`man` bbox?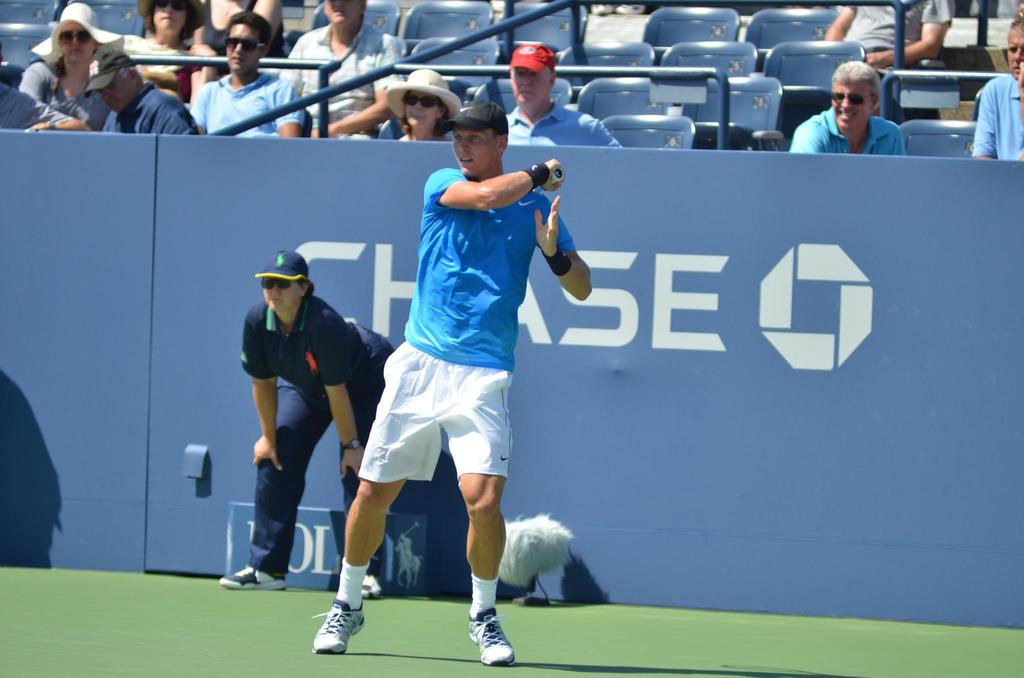
<region>795, 62, 900, 150</region>
